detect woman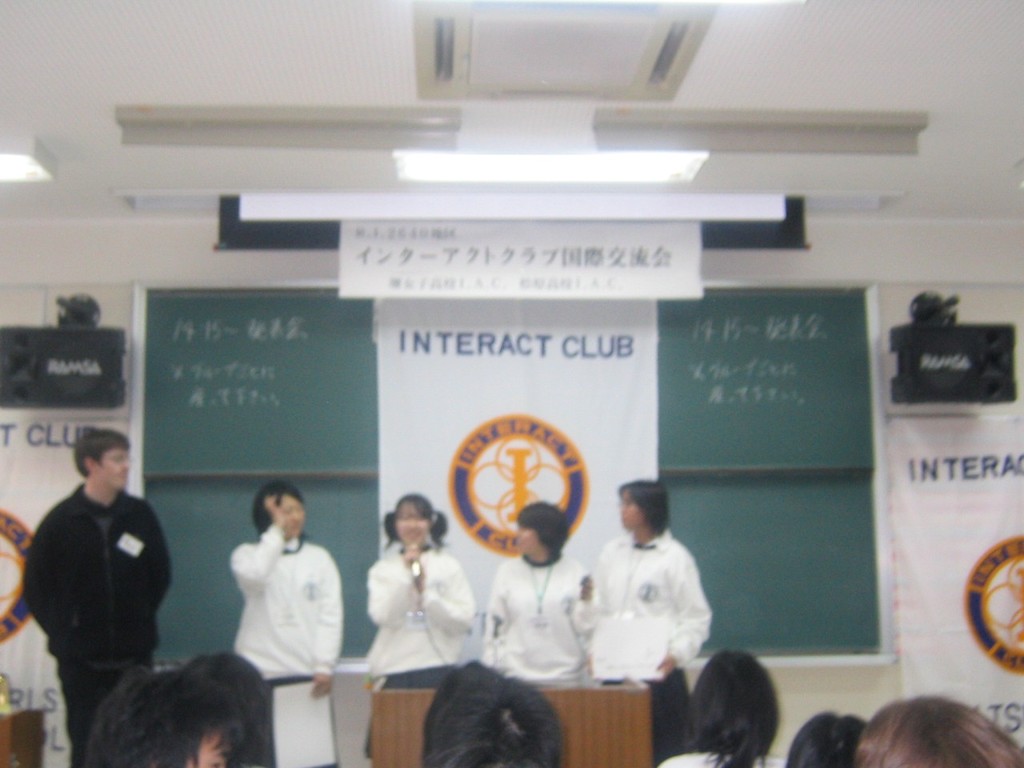
l=228, t=479, r=343, b=767
